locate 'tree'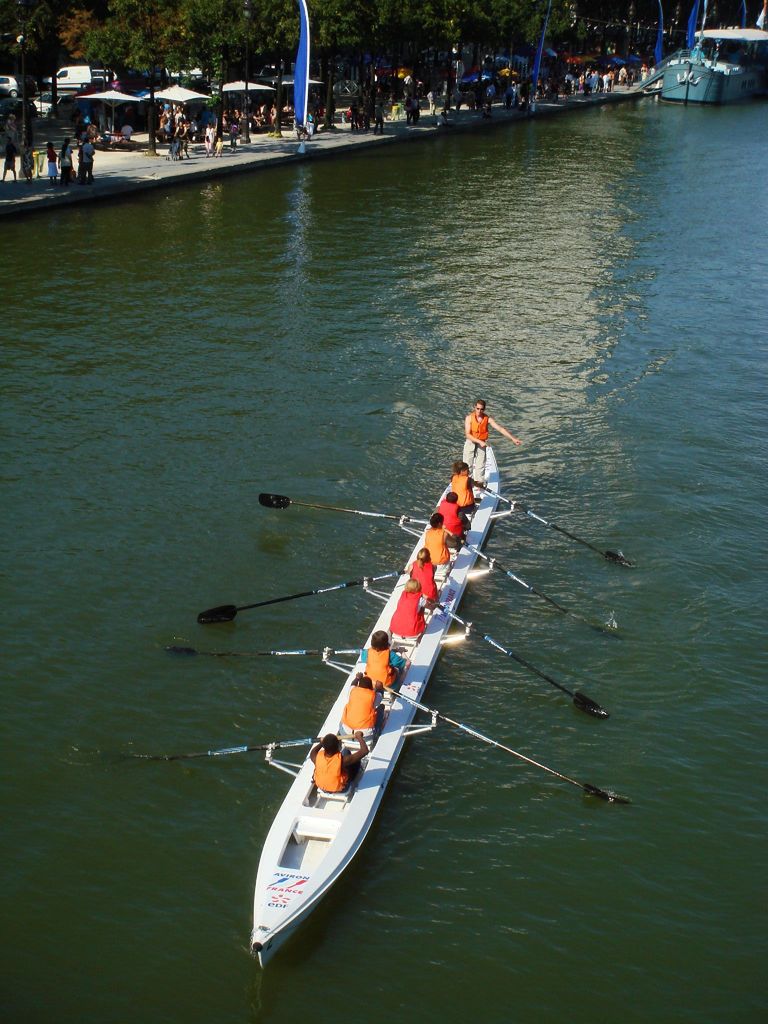
(79, 4, 145, 72)
